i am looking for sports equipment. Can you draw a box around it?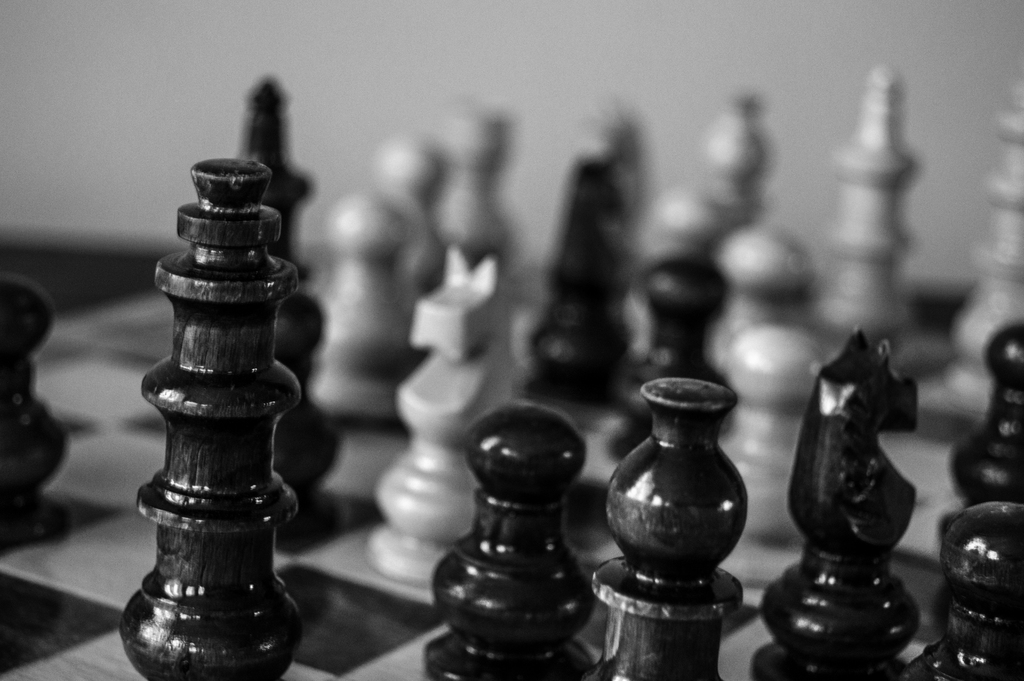
Sure, the bounding box is x1=0, y1=70, x2=1023, y2=680.
